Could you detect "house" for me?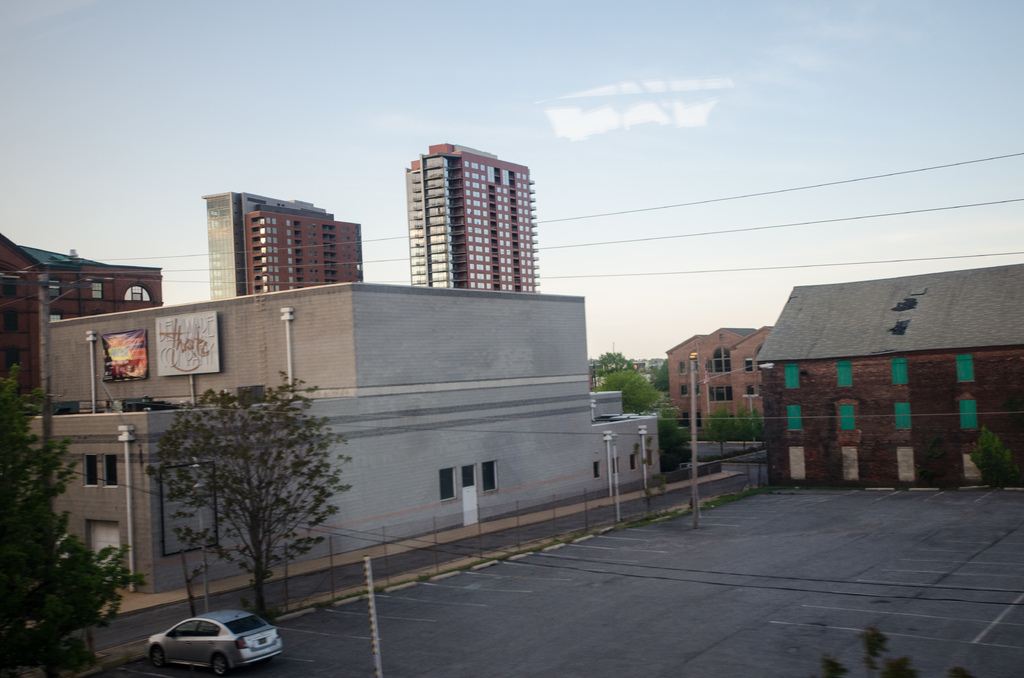
Detection result: bbox(18, 281, 654, 601).
